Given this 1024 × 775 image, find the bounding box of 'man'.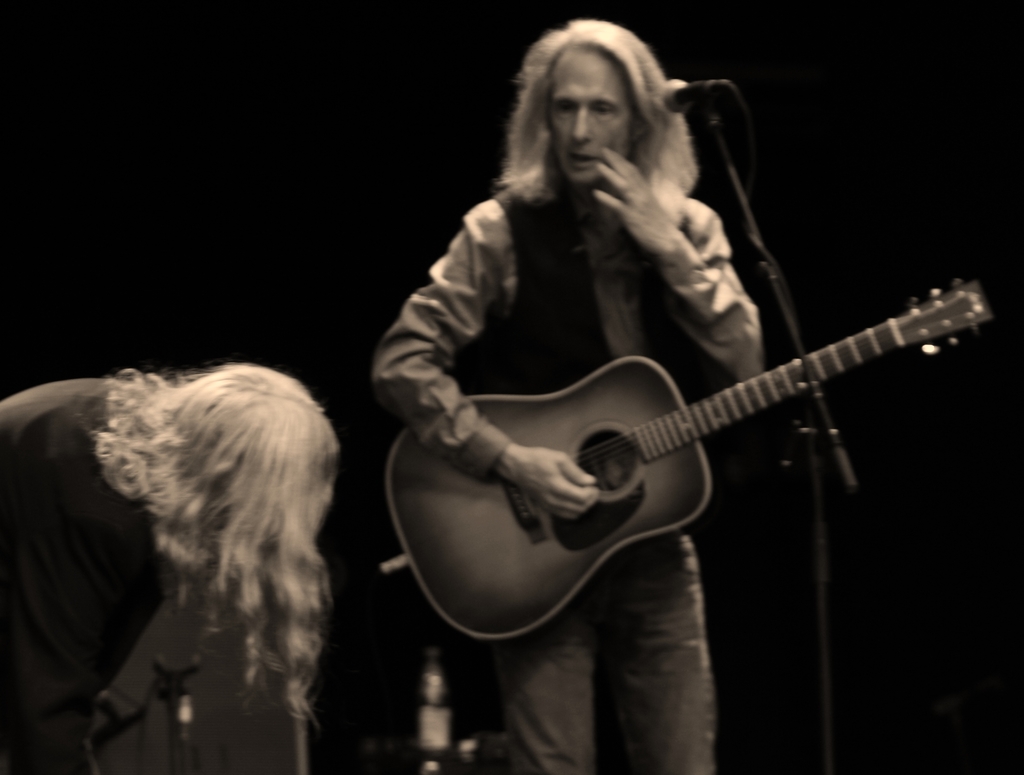
x1=374 y1=18 x2=762 y2=774.
